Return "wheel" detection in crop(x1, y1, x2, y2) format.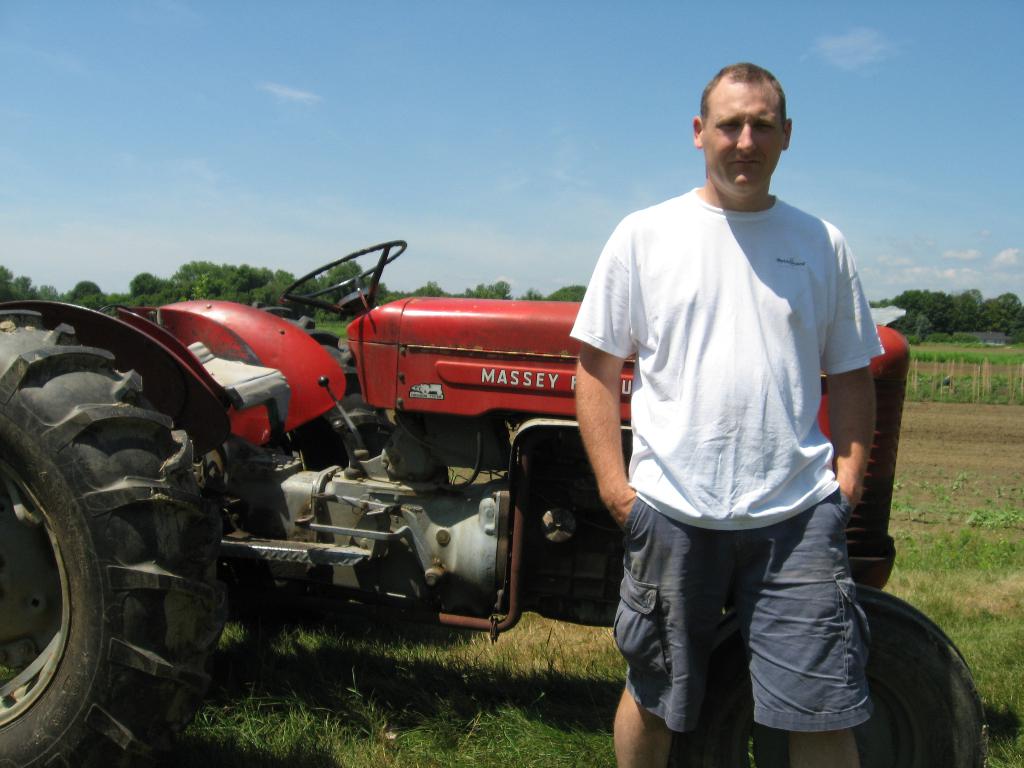
crop(0, 316, 227, 767).
